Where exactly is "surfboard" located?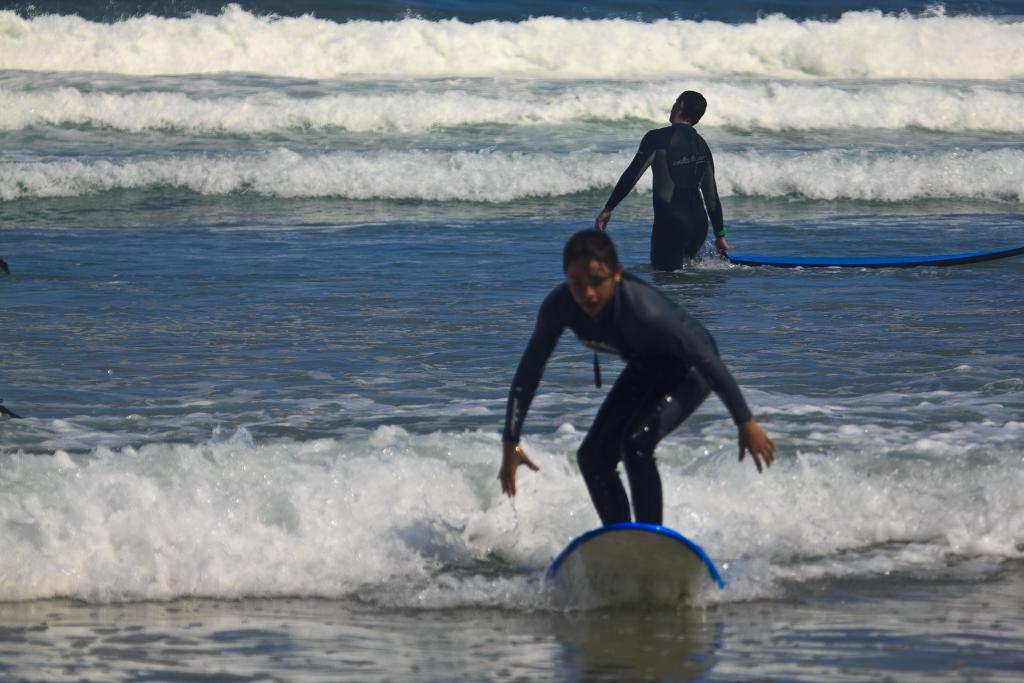
Its bounding box is <region>550, 520, 726, 607</region>.
